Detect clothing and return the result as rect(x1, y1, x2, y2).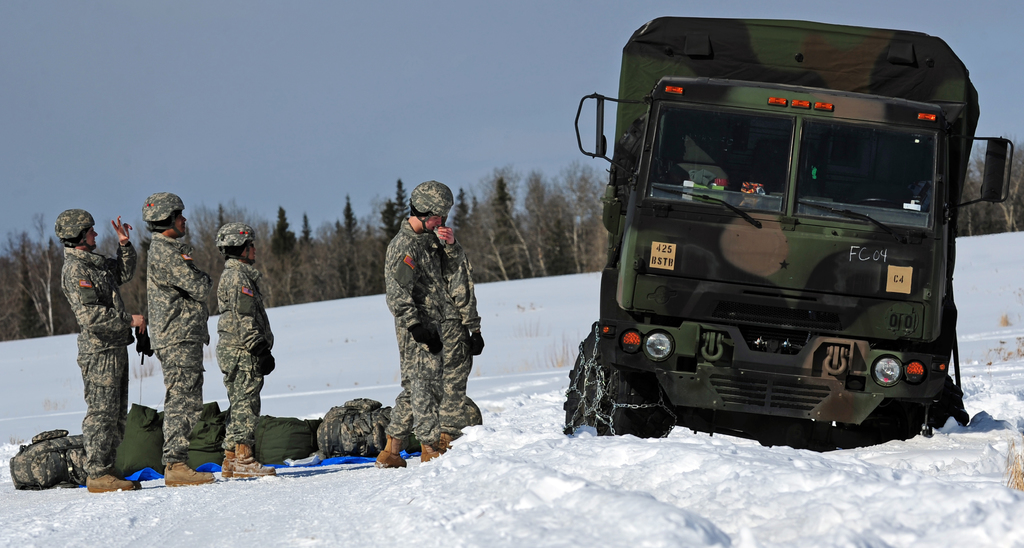
rect(440, 261, 479, 437).
